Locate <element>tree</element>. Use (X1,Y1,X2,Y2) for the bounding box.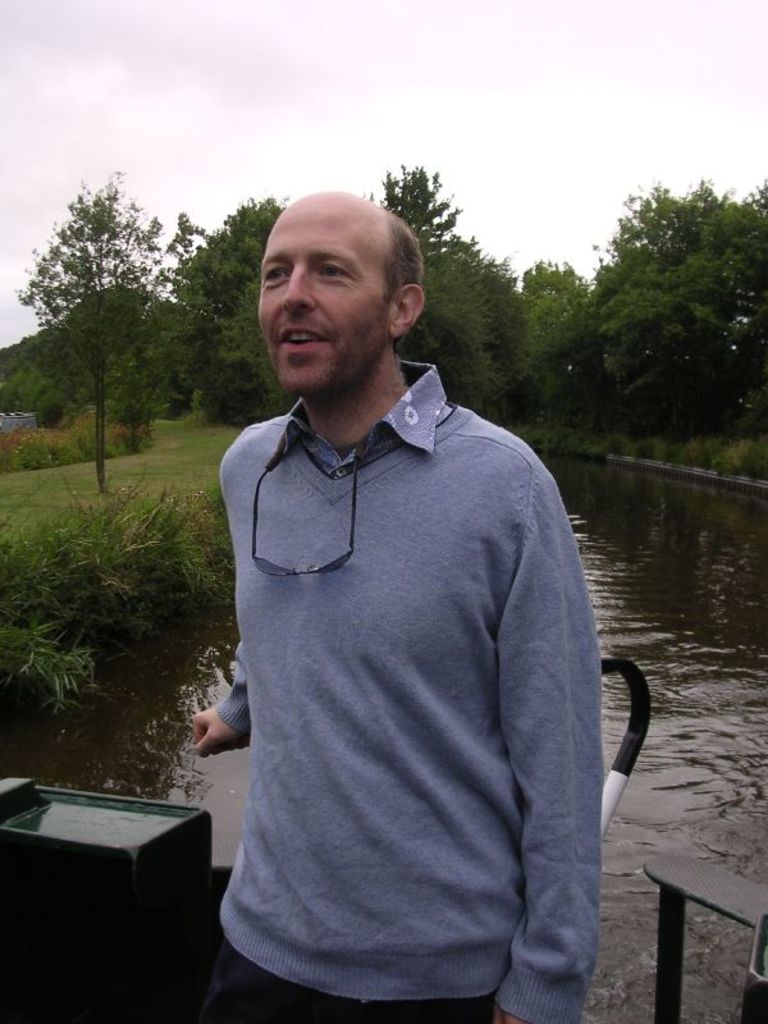
(26,165,163,463).
